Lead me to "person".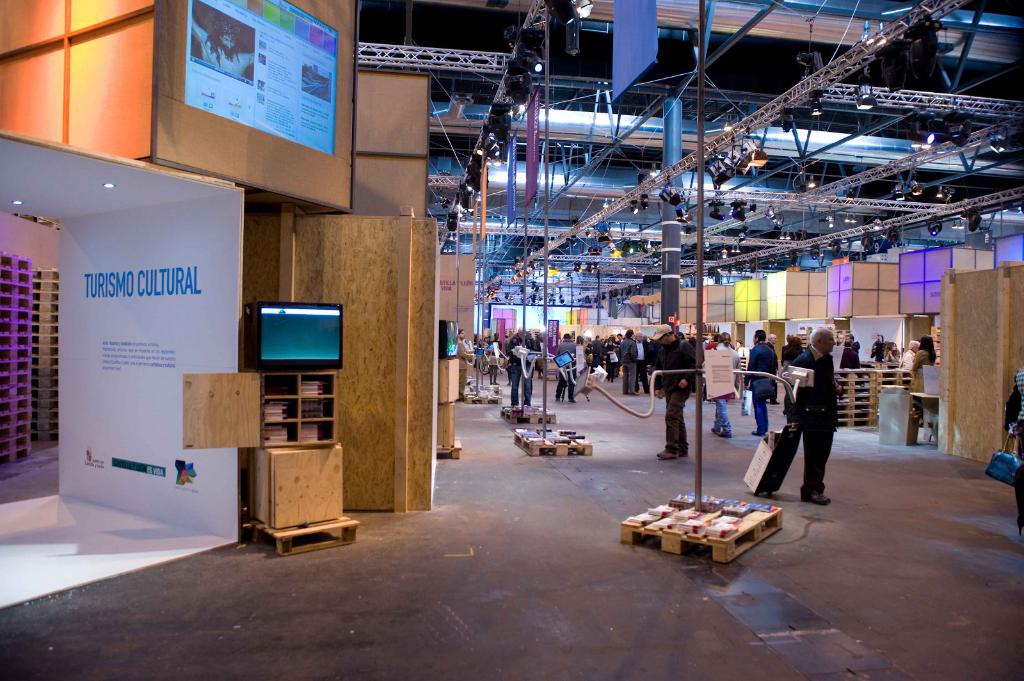
Lead to box=[869, 331, 890, 364].
